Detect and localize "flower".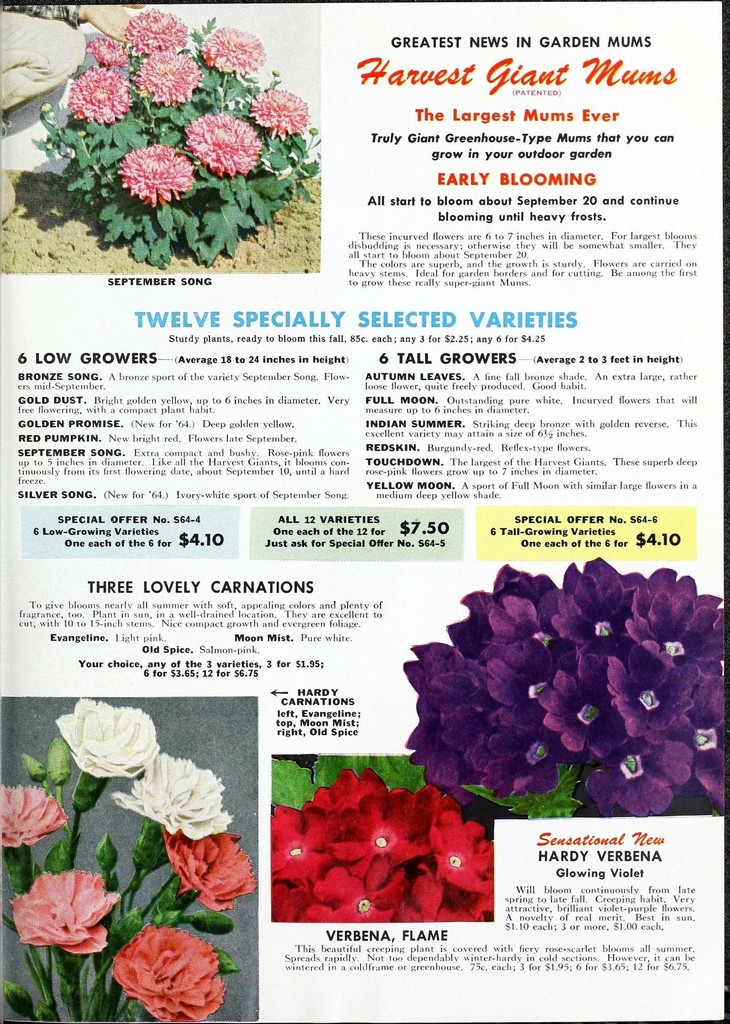
Localized at 113,140,197,198.
